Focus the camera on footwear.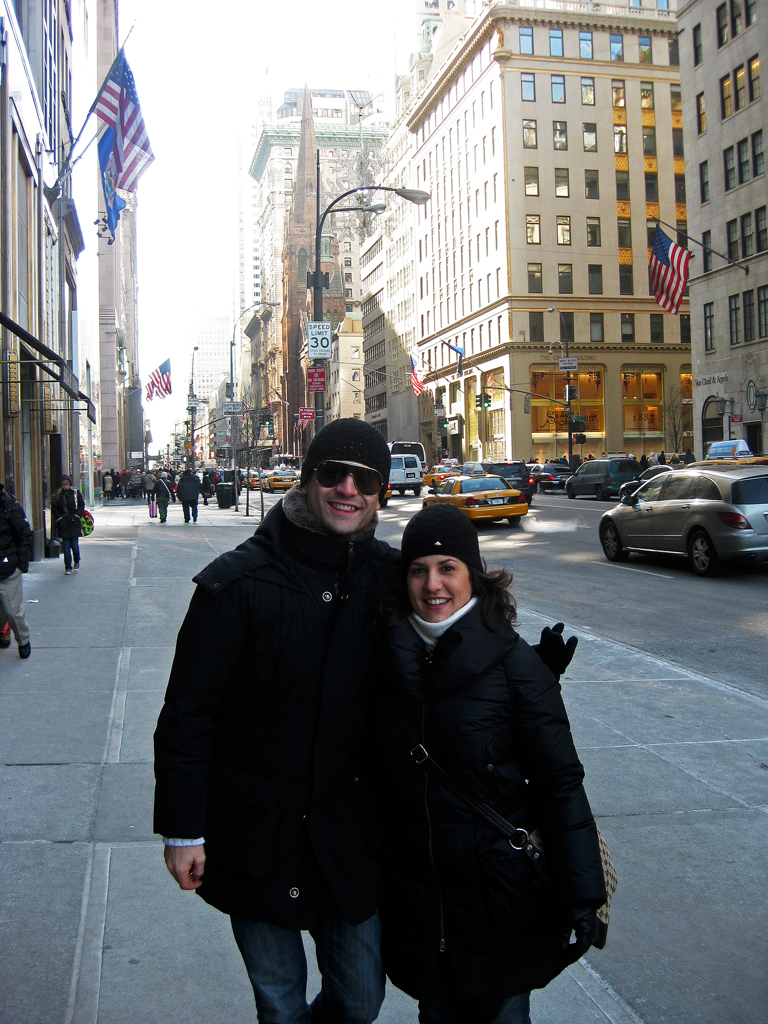
Focus region: {"left": 181, "top": 520, "right": 190, "bottom": 524}.
